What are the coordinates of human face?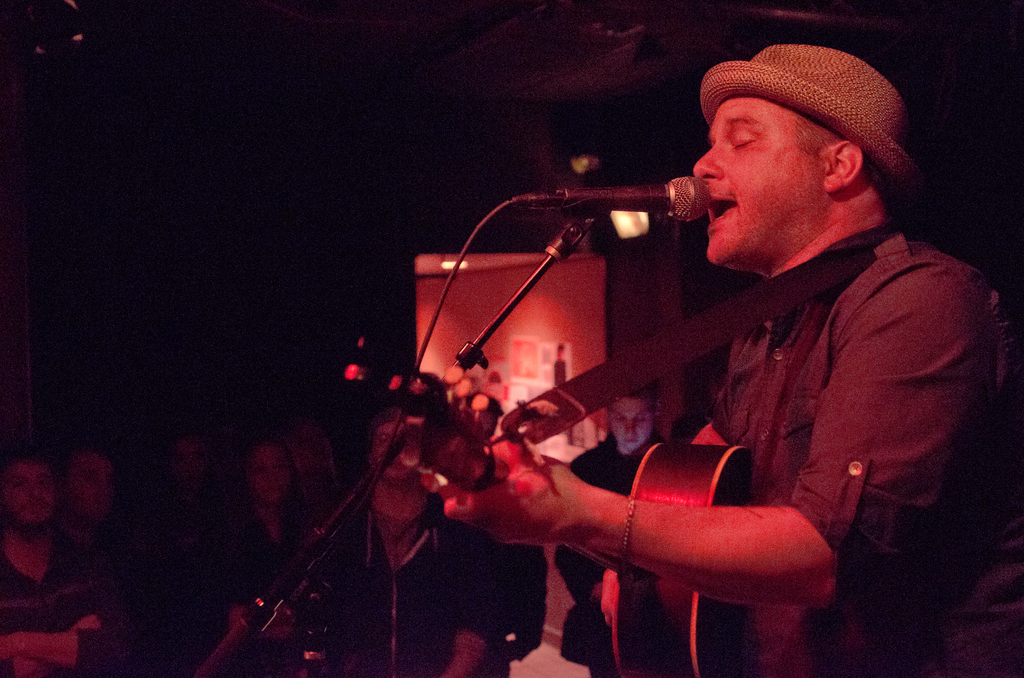
bbox(367, 421, 415, 484).
